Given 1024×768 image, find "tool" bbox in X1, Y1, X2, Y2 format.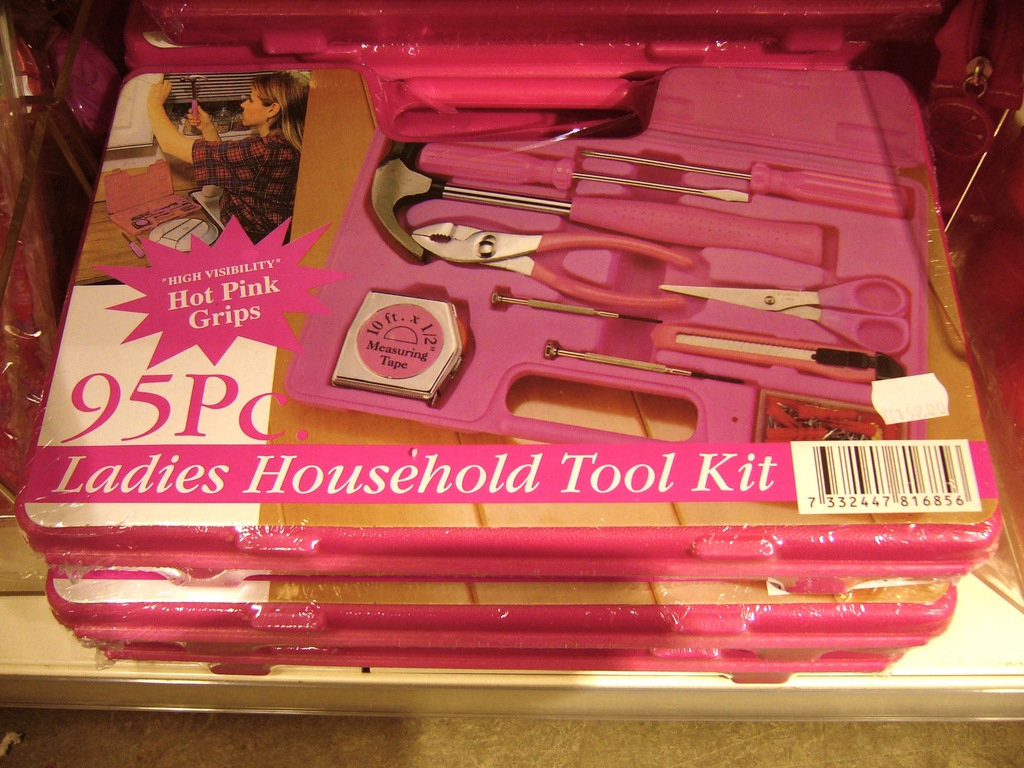
575, 140, 909, 219.
